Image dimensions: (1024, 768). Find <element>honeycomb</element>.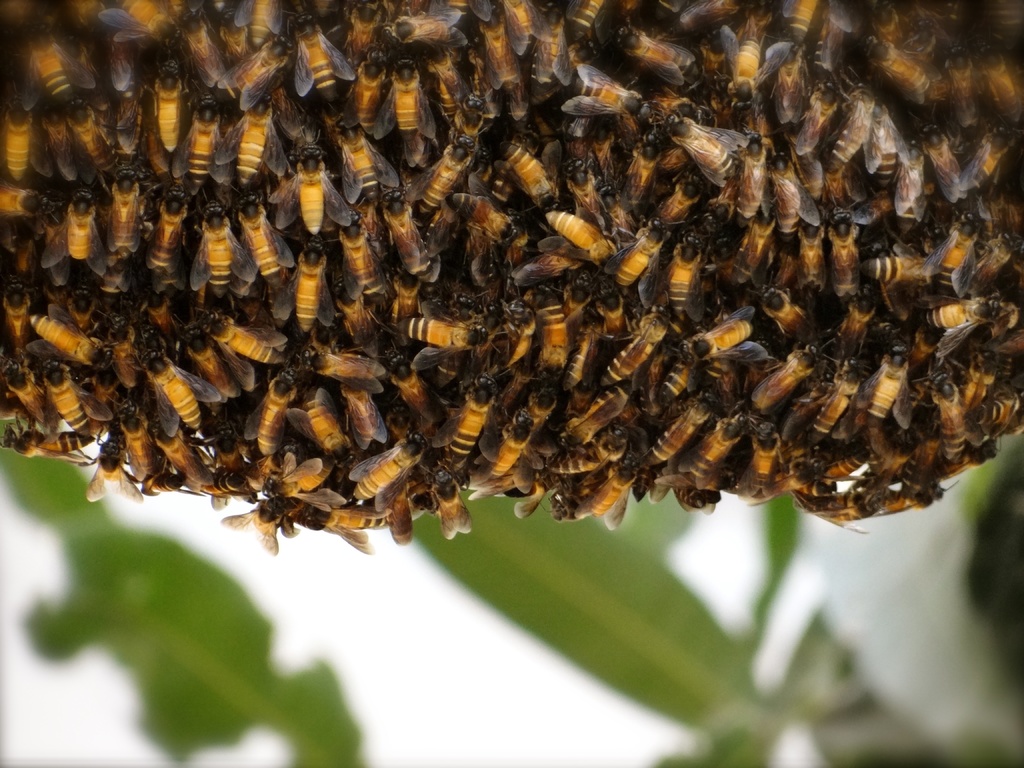
rect(0, 0, 1023, 535).
